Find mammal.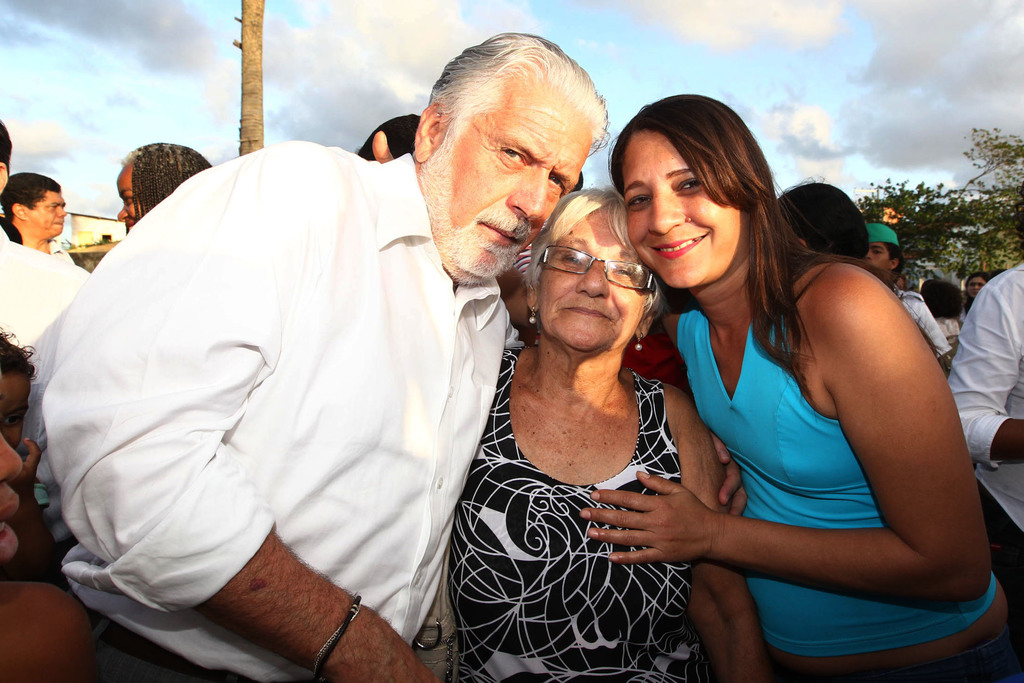
{"left": 964, "top": 270, "right": 988, "bottom": 310}.
